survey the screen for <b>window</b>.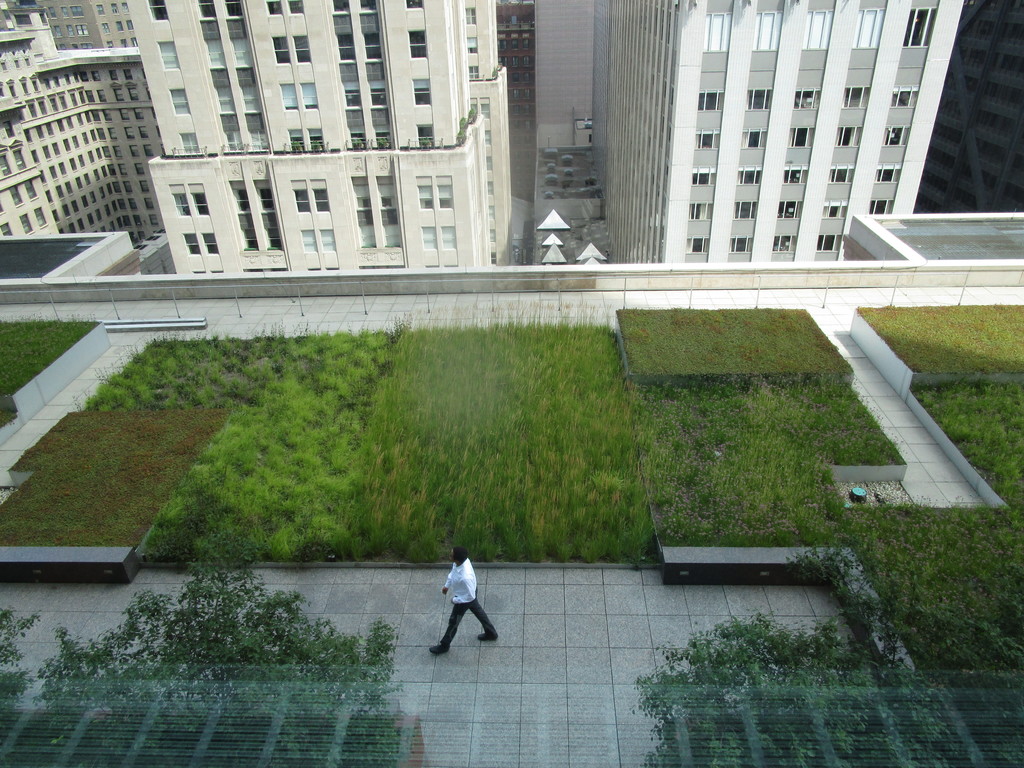
Survey found: [819, 230, 838, 252].
